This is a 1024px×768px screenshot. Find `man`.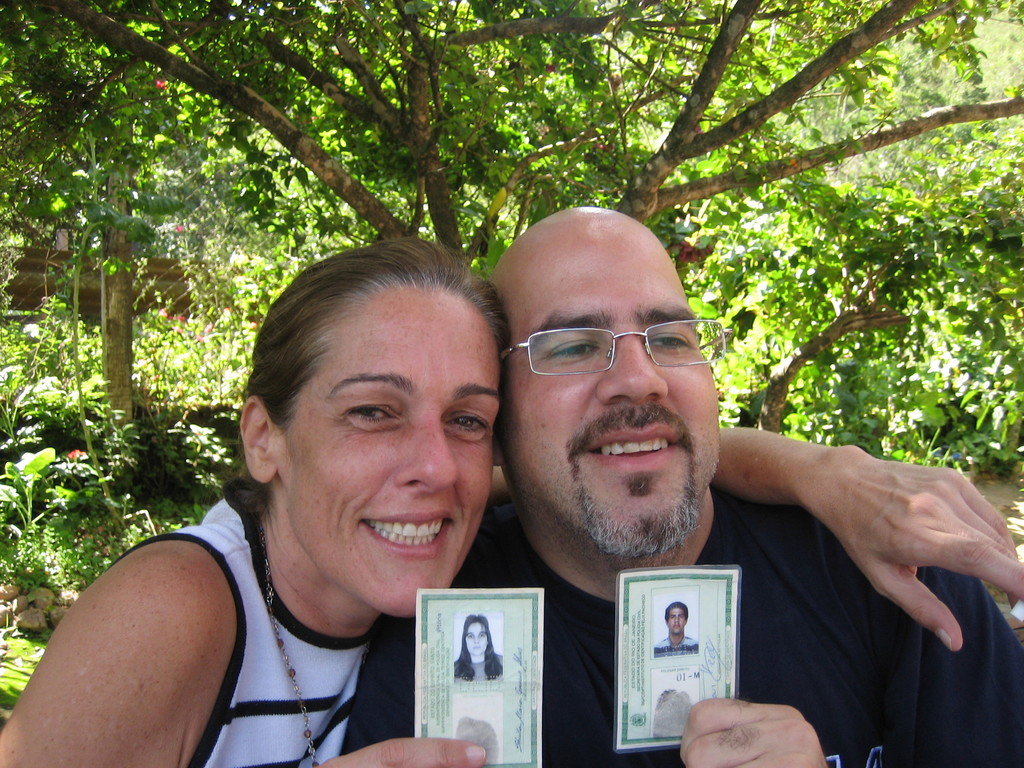
Bounding box: bbox=(653, 604, 700, 655).
